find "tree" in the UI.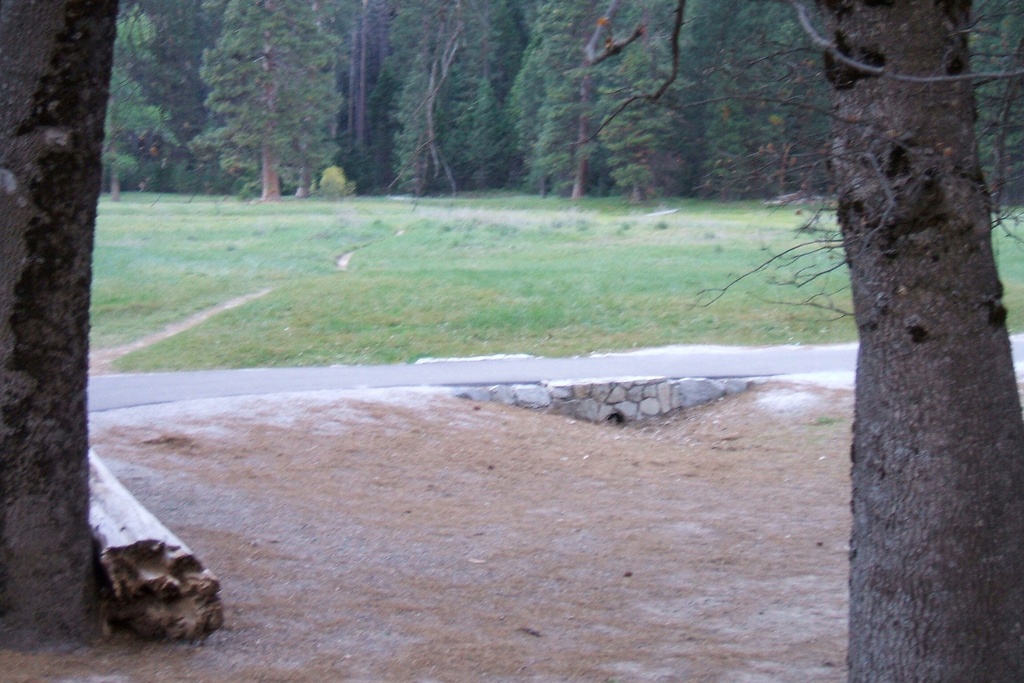
UI element at 711:6:829:204.
